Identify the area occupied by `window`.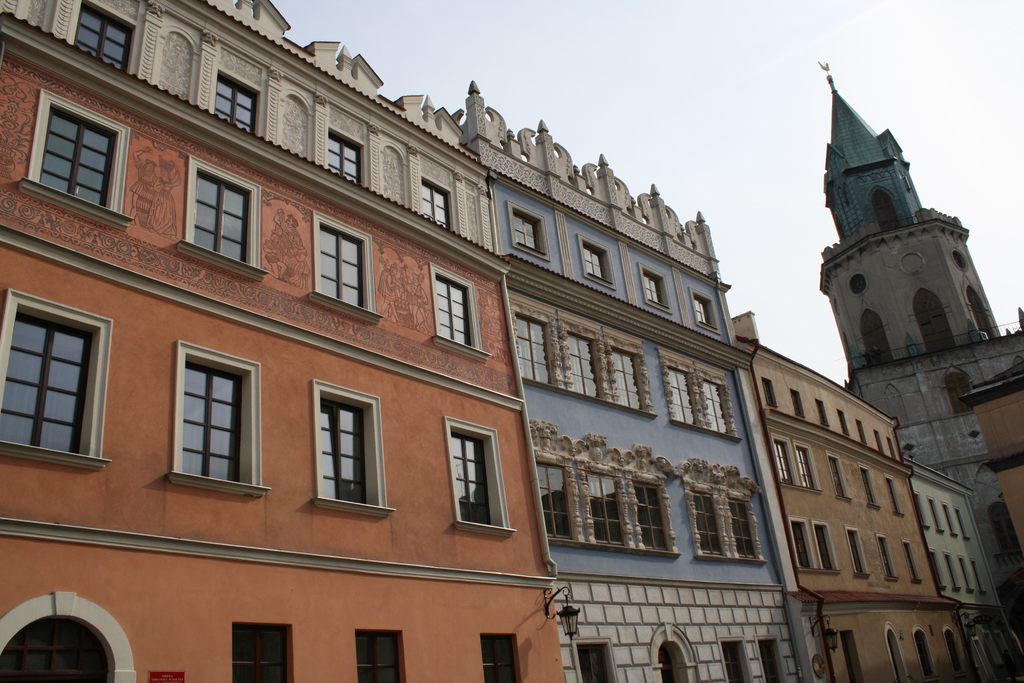
Area: {"left": 756, "top": 642, "right": 780, "bottom": 682}.
